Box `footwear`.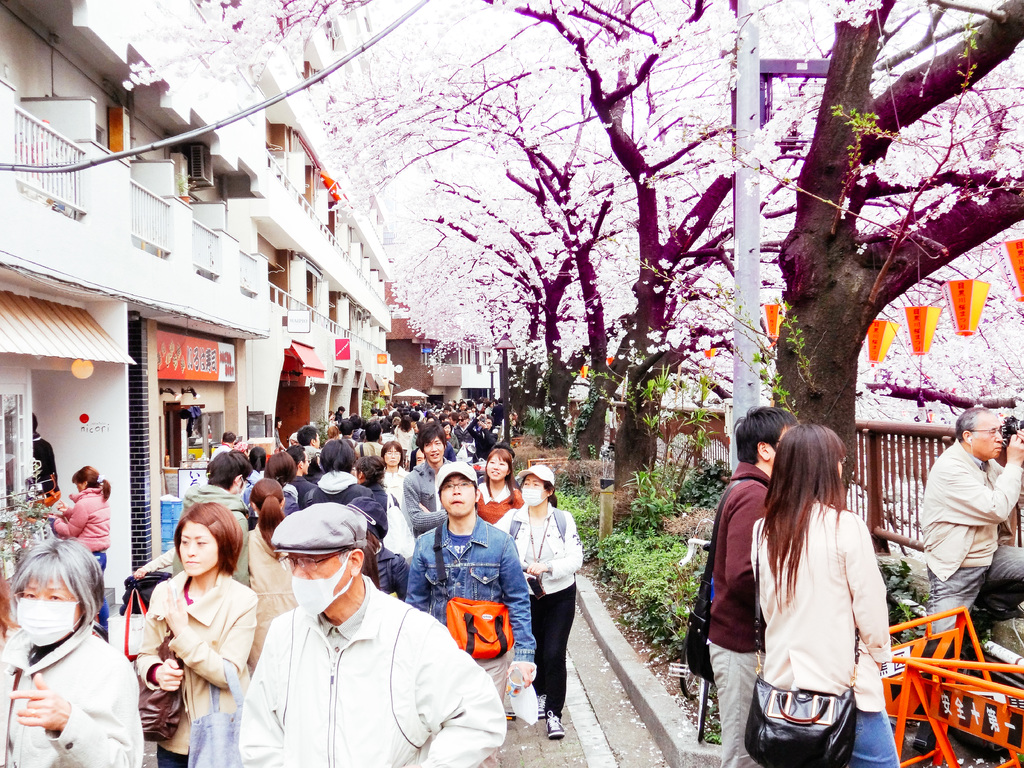
<box>534,691,550,717</box>.
